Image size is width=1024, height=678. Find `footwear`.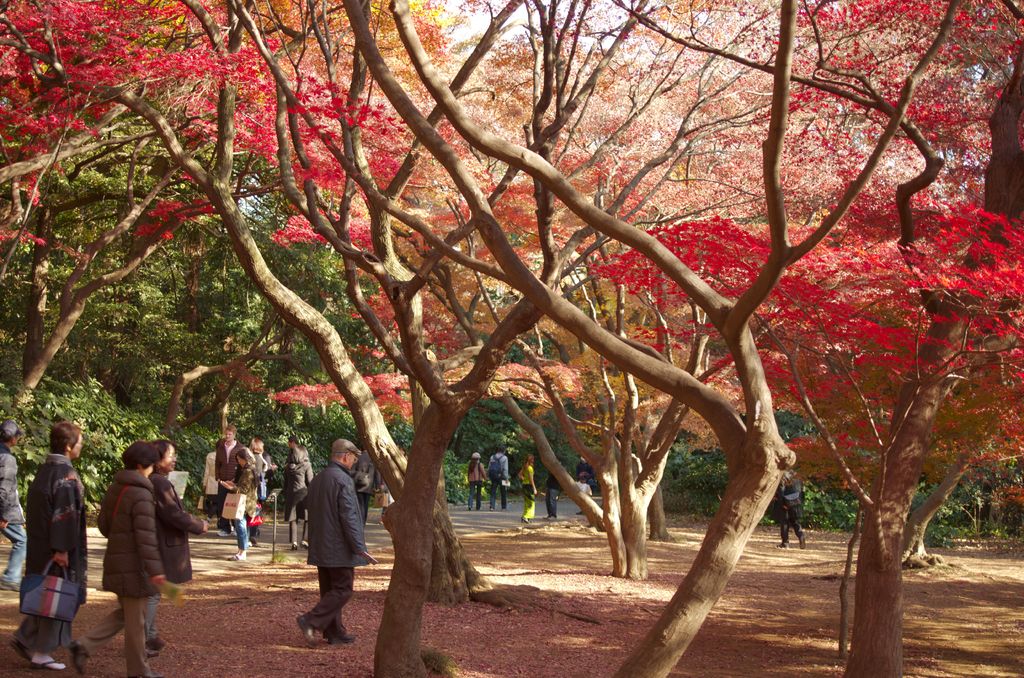
229 551 243 565.
